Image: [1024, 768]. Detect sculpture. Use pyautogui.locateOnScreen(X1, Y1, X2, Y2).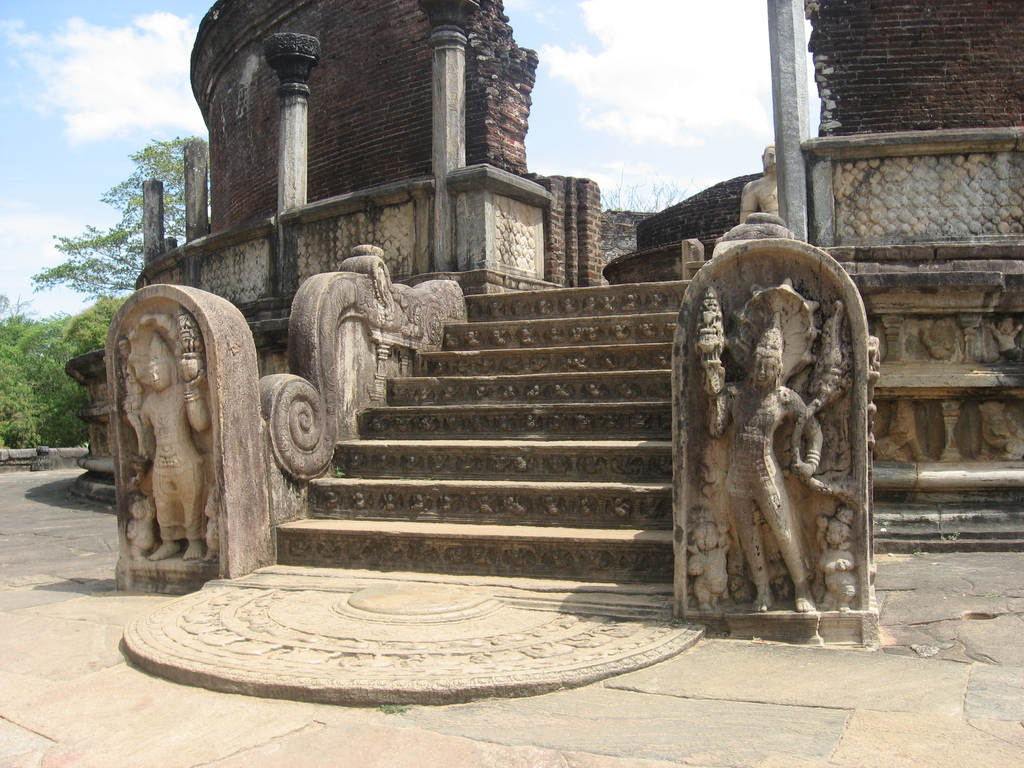
pyautogui.locateOnScreen(129, 490, 163, 573).
